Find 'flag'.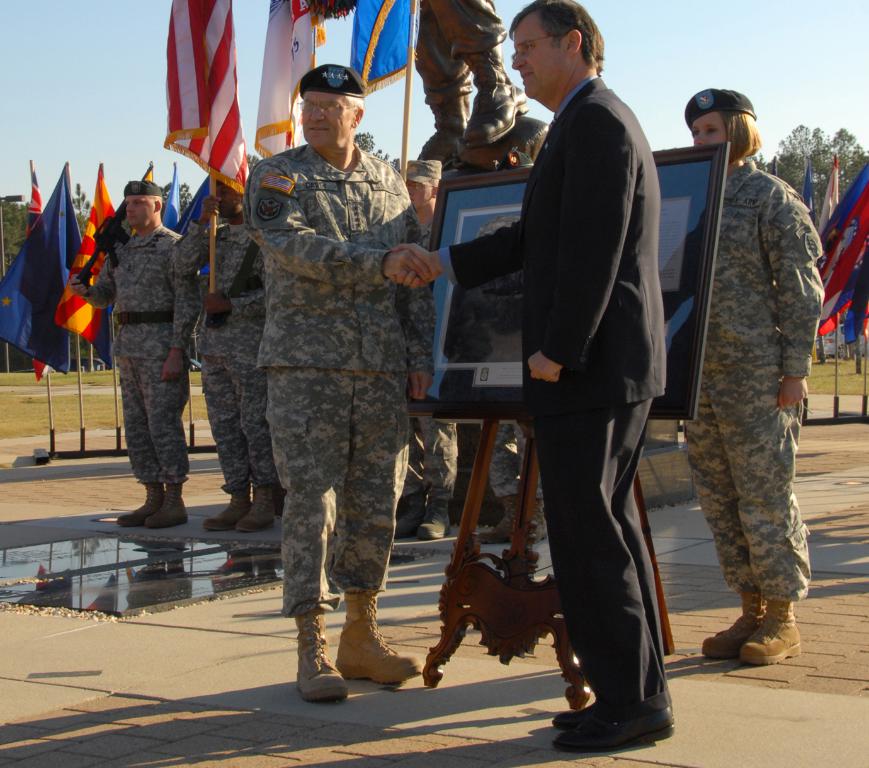
253, 0, 336, 146.
